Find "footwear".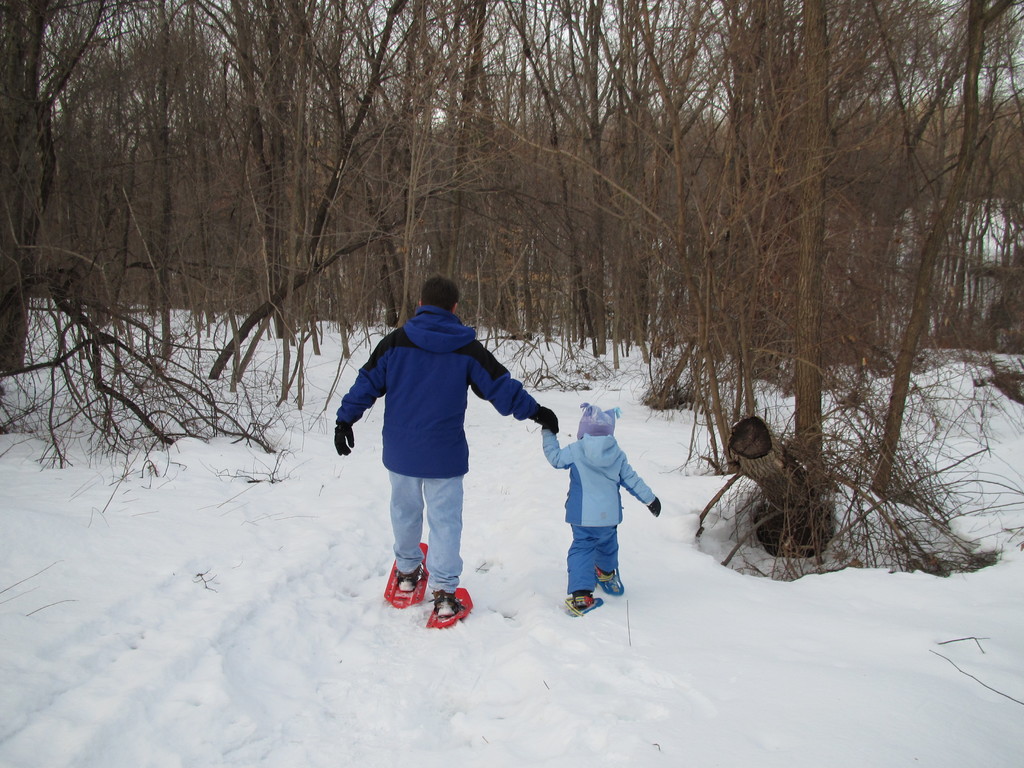
599,567,616,580.
